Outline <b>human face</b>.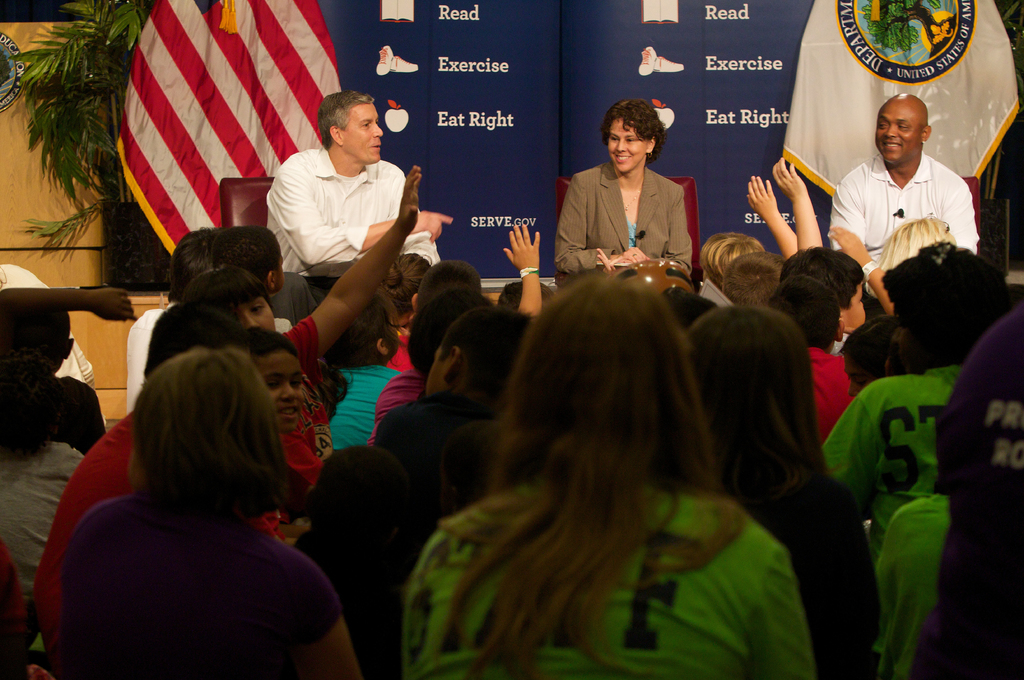
Outline: [342,95,382,166].
